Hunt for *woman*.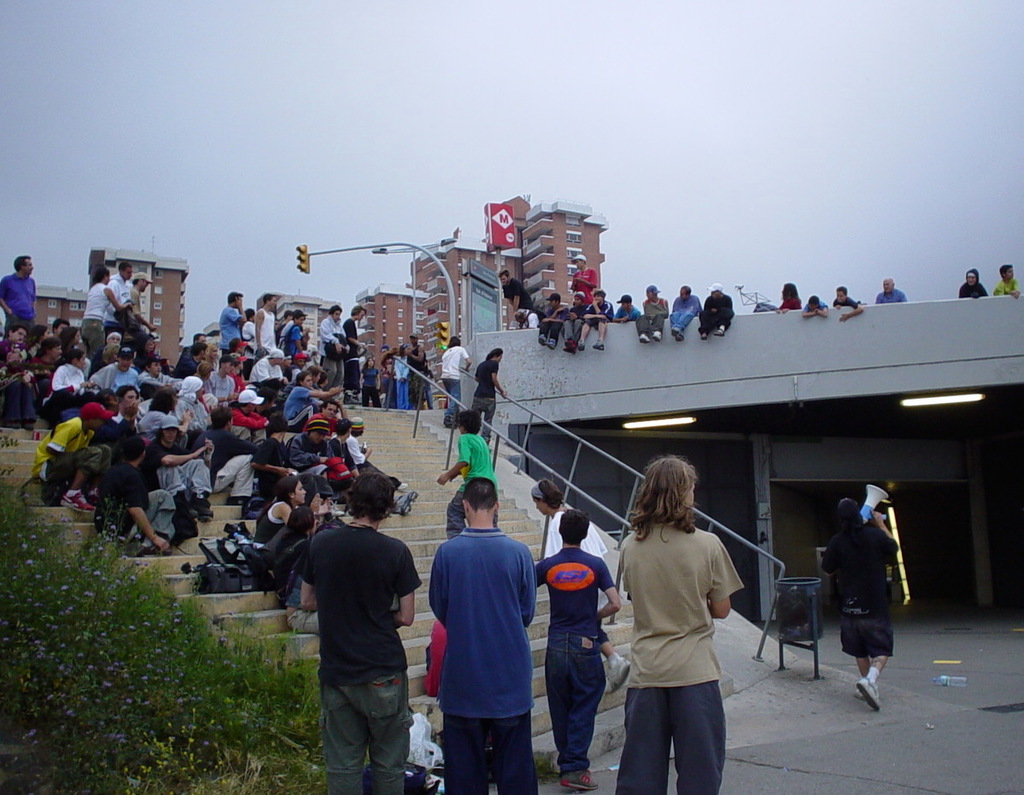
Hunted down at x1=607 y1=465 x2=747 y2=794.
